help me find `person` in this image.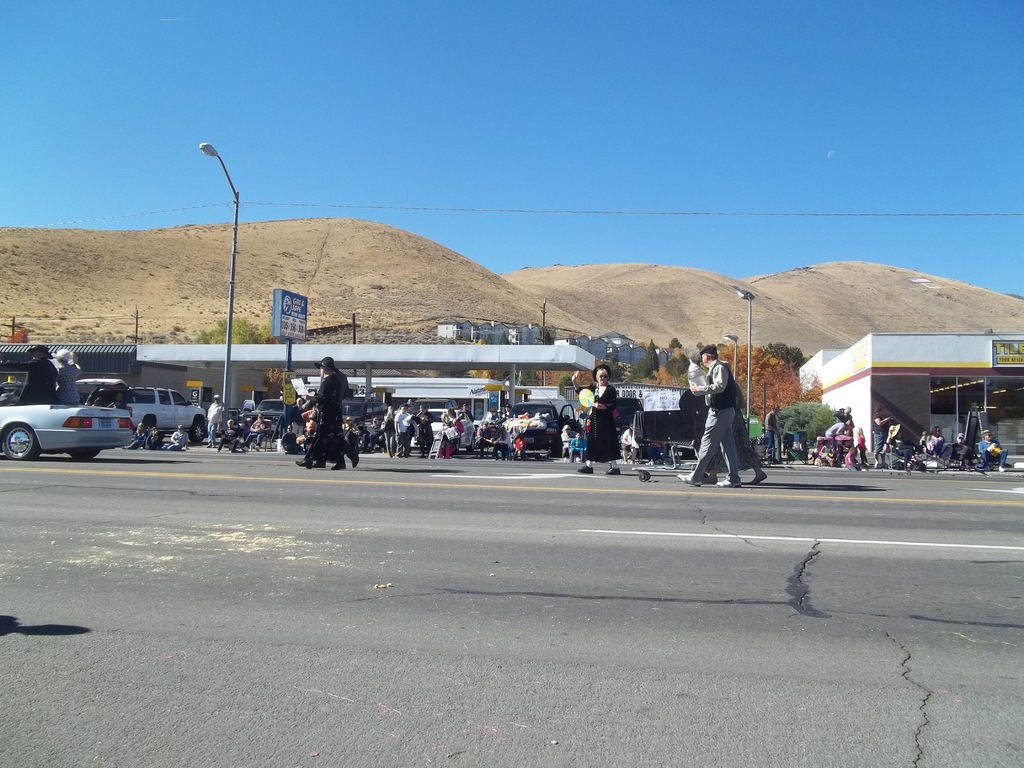
Found it: 696,342,760,495.
